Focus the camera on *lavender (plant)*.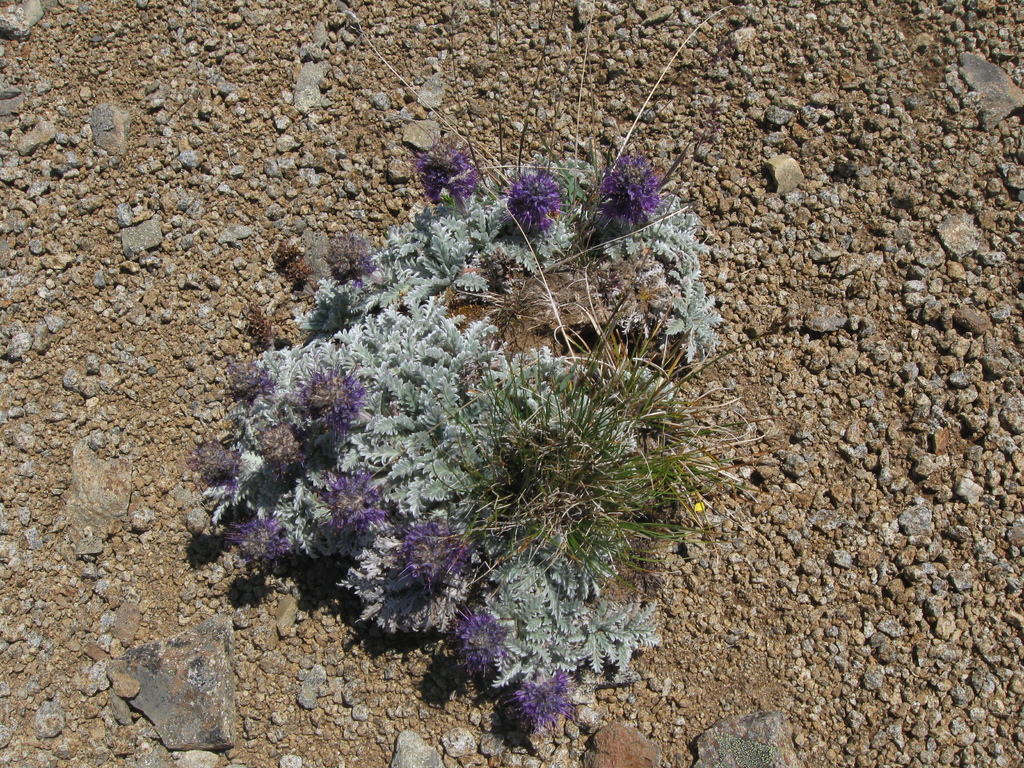
Focus region: {"left": 440, "top": 606, "right": 511, "bottom": 696}.
